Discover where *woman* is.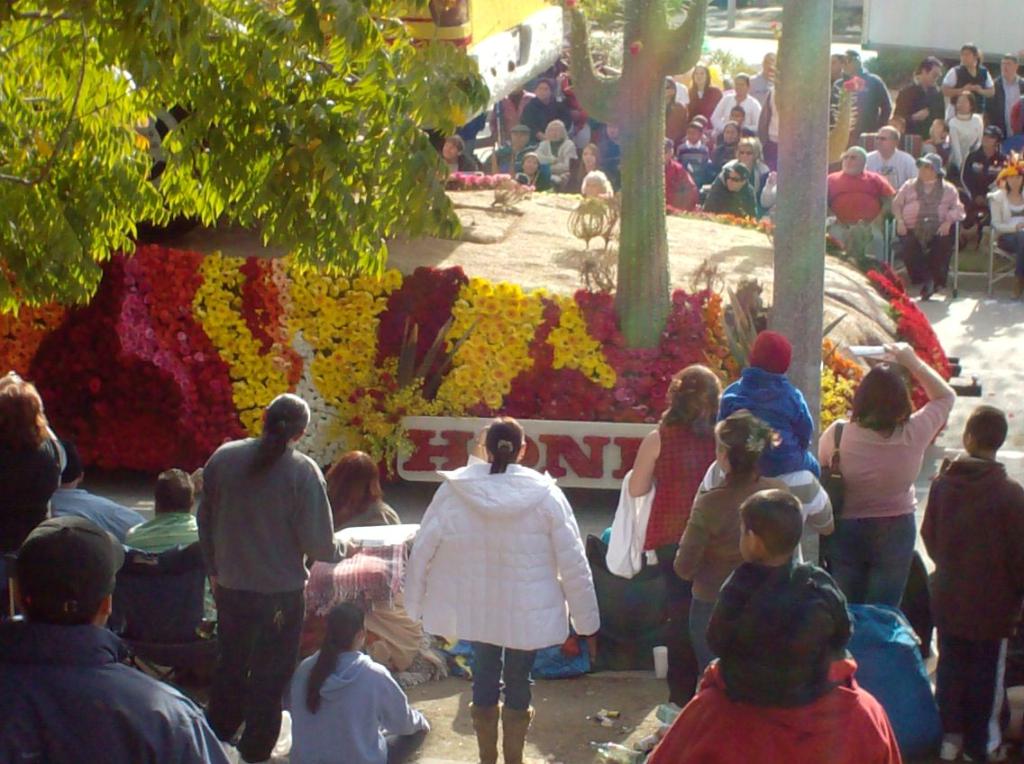
Discovered at crop(524, 83, 563, 139).
